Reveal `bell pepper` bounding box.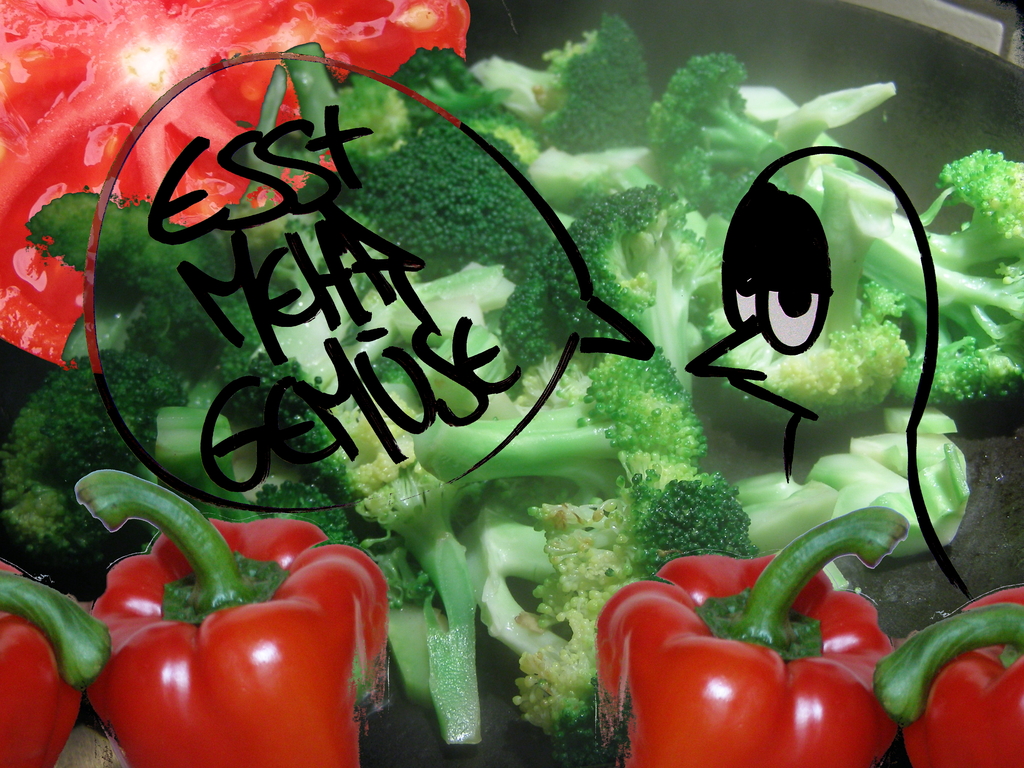
Revealed: 86,471,384,767.
